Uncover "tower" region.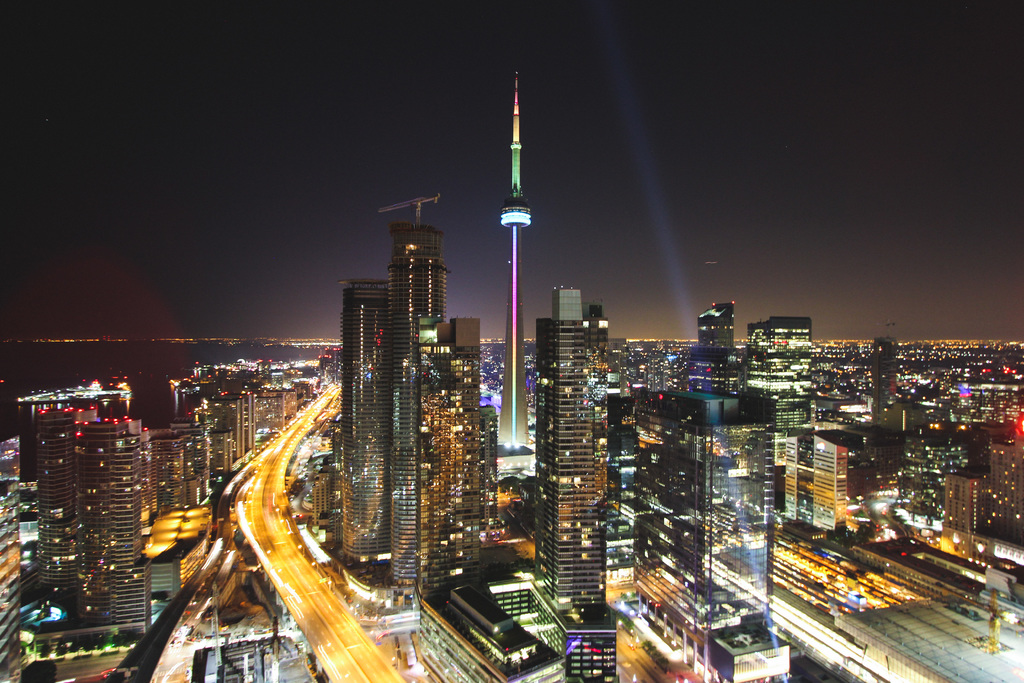
Uncovered: select_region(387, 204, 451, 574).
